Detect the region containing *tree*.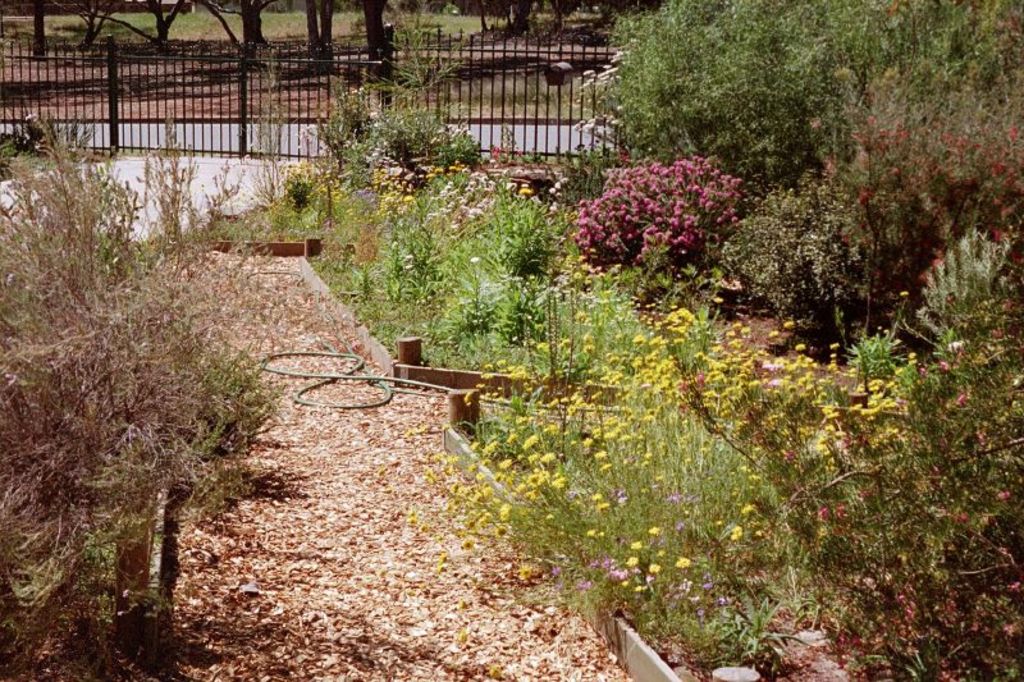
{"x1": 588, "y1": 0, "x2": 950, "y2": 183}.
